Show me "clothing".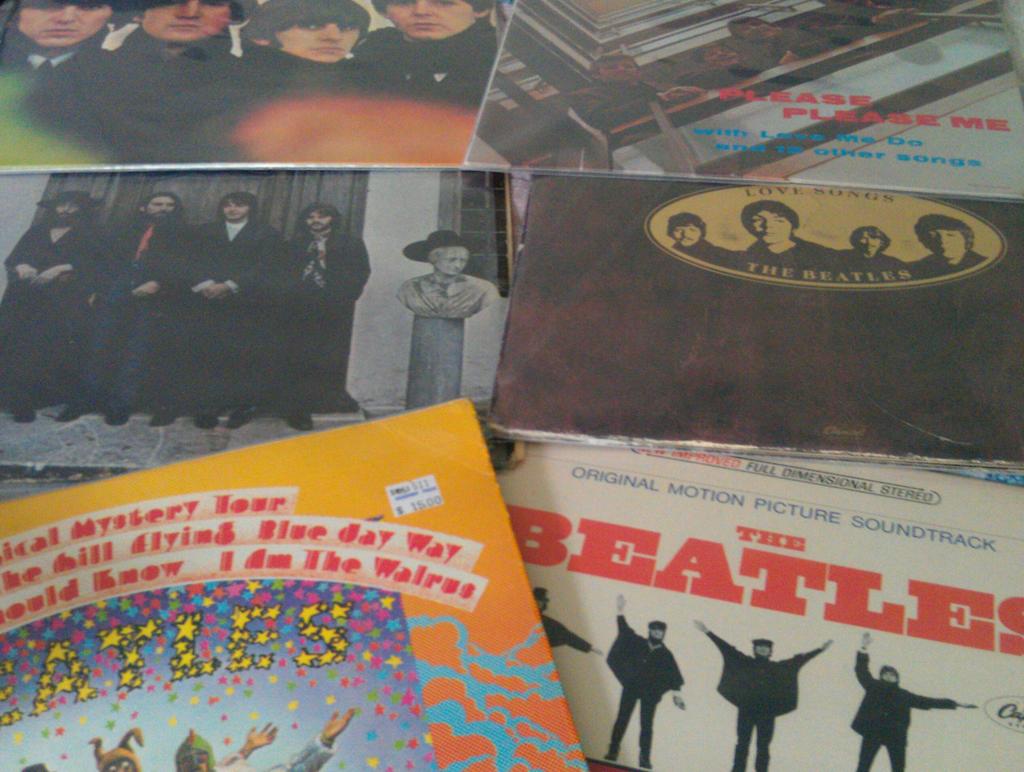
"clothing" is here: {"x1": 712, "y1": 633, "x2": 817, "y2": 720}.
